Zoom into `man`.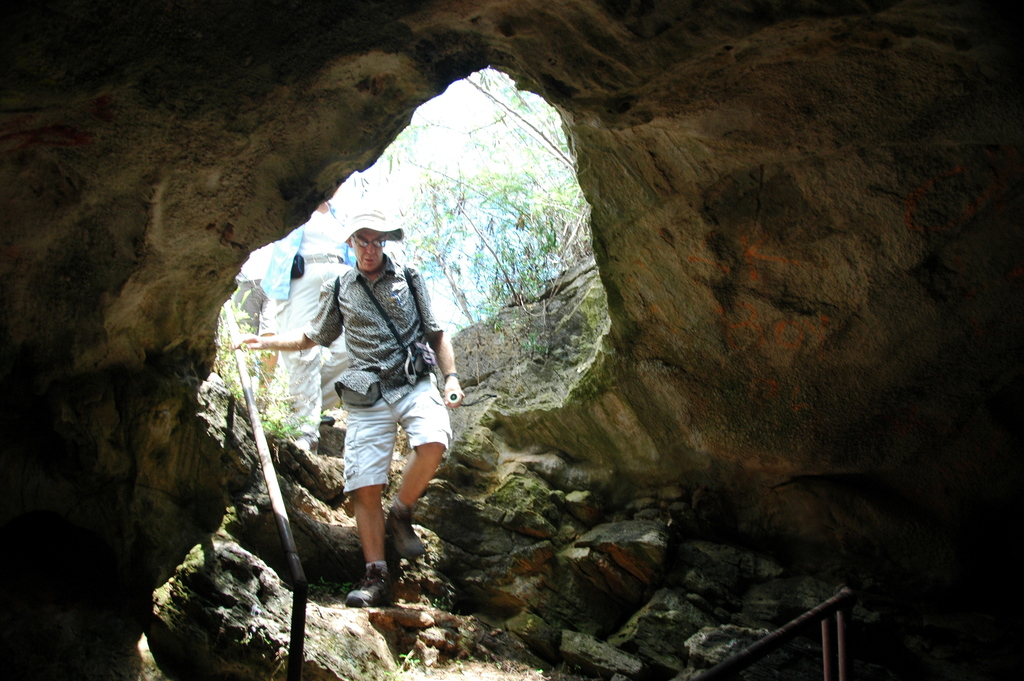
Zoom target: Rect(231, 204, 461, 603).
